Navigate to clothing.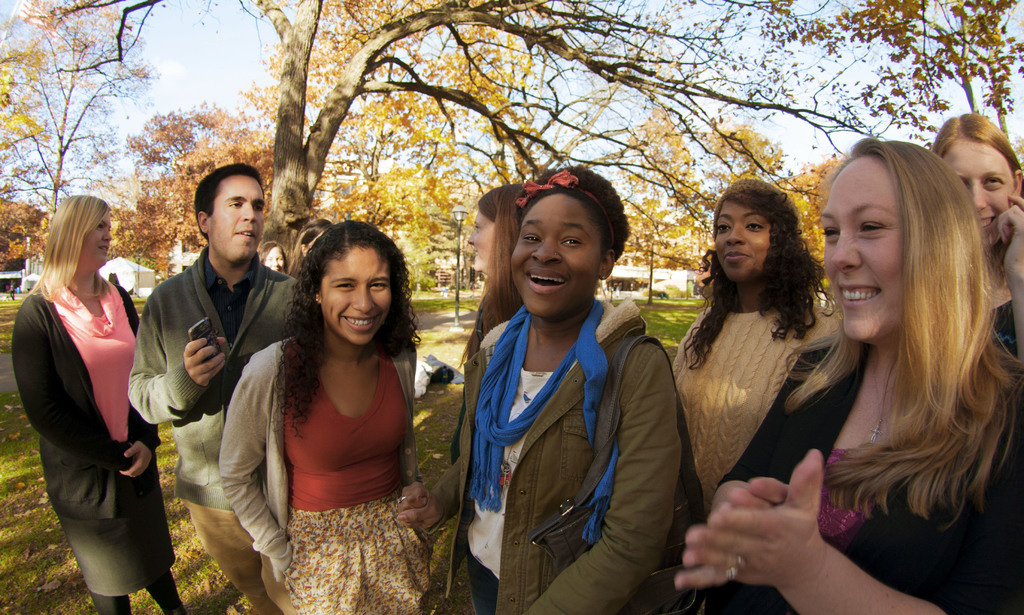
Navigation target: {"x1": 665, "y1": 298, "x2": 826, "y2": 614}.
